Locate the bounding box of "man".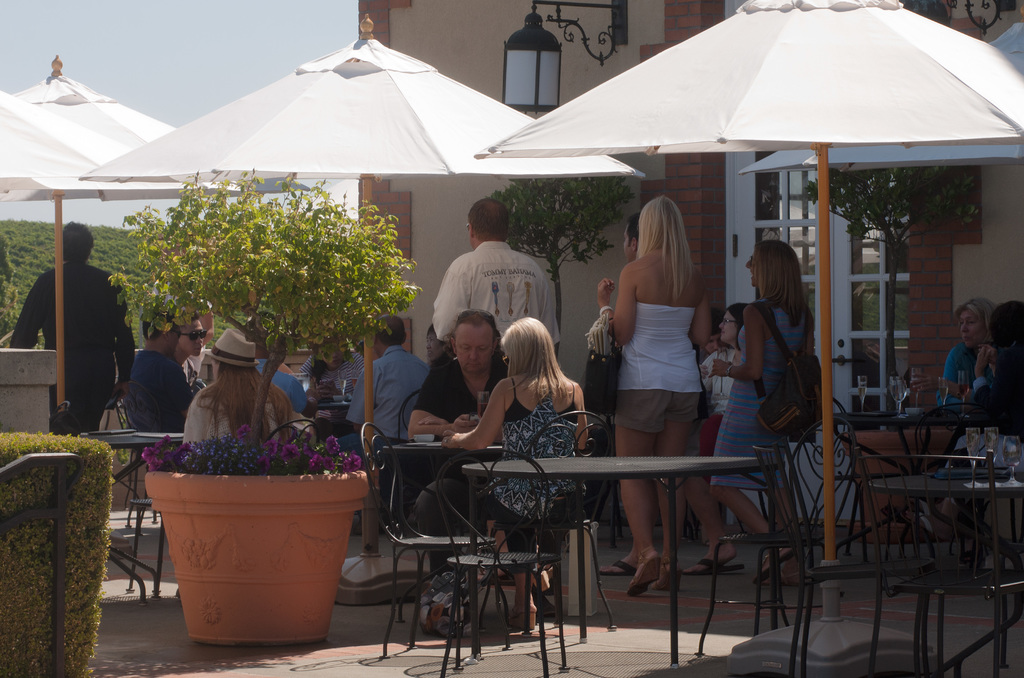
Bounding box: {"left": 406, "top": 309, "right": 559, "bottom": 594}.
